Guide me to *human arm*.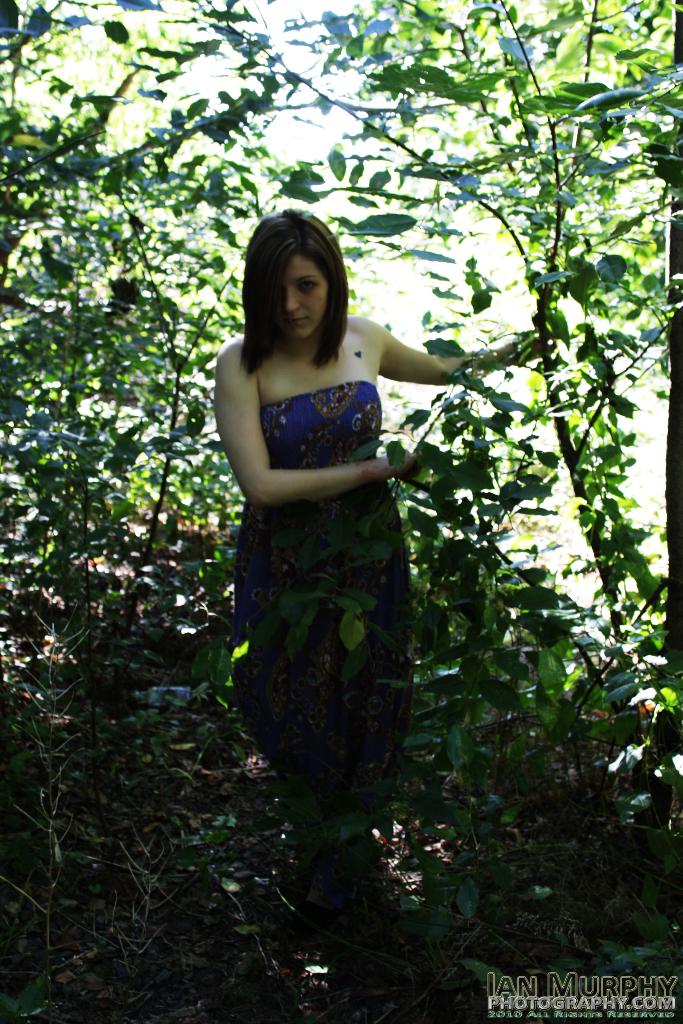
Guidance: 221,329,402,524.
